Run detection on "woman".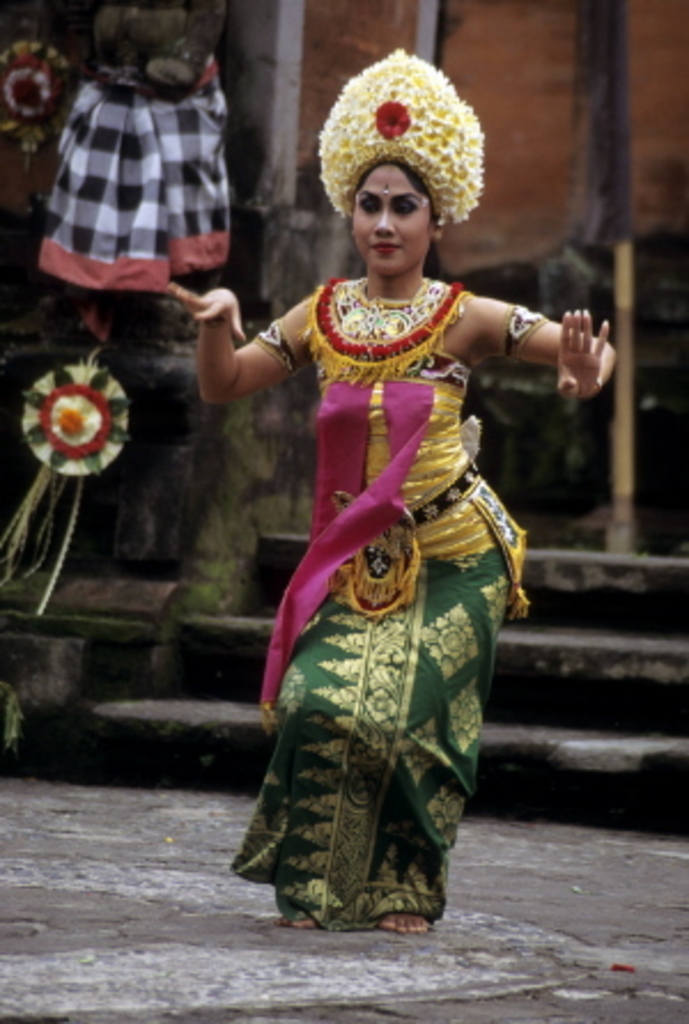
Result: 163/48/620/934.
